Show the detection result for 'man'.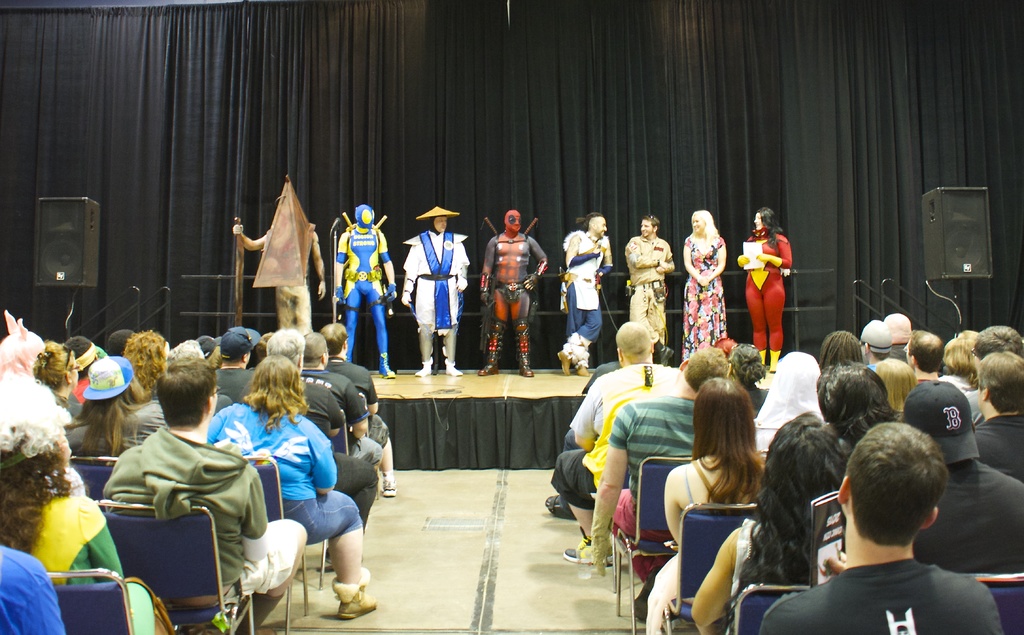
box(319, 326, 399, 497).
